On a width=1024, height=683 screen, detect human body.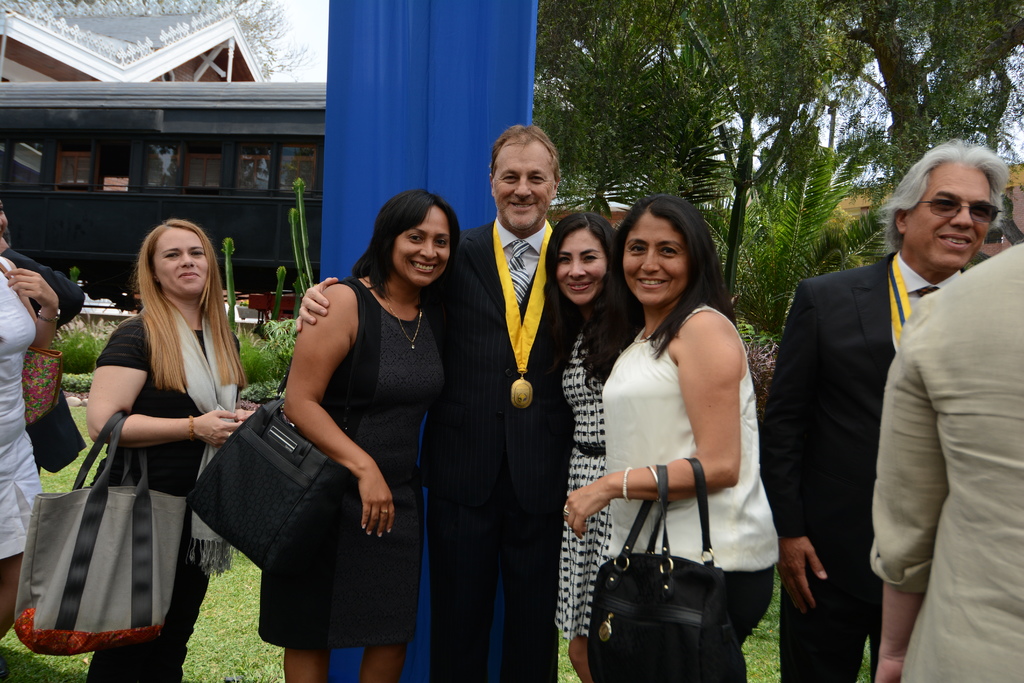
bbox(291, 214, 587, 682).
